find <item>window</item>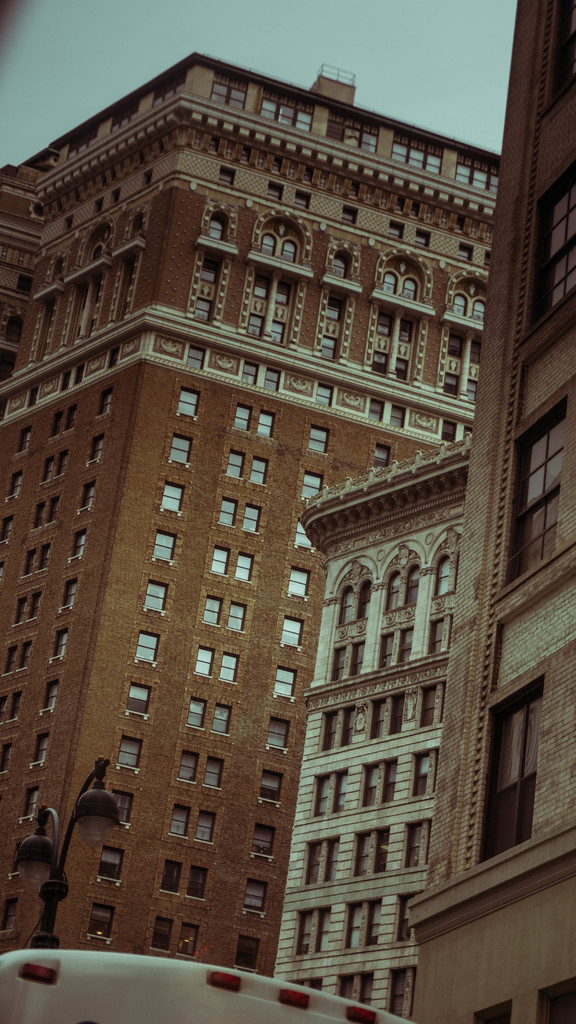
53:408:74:435
